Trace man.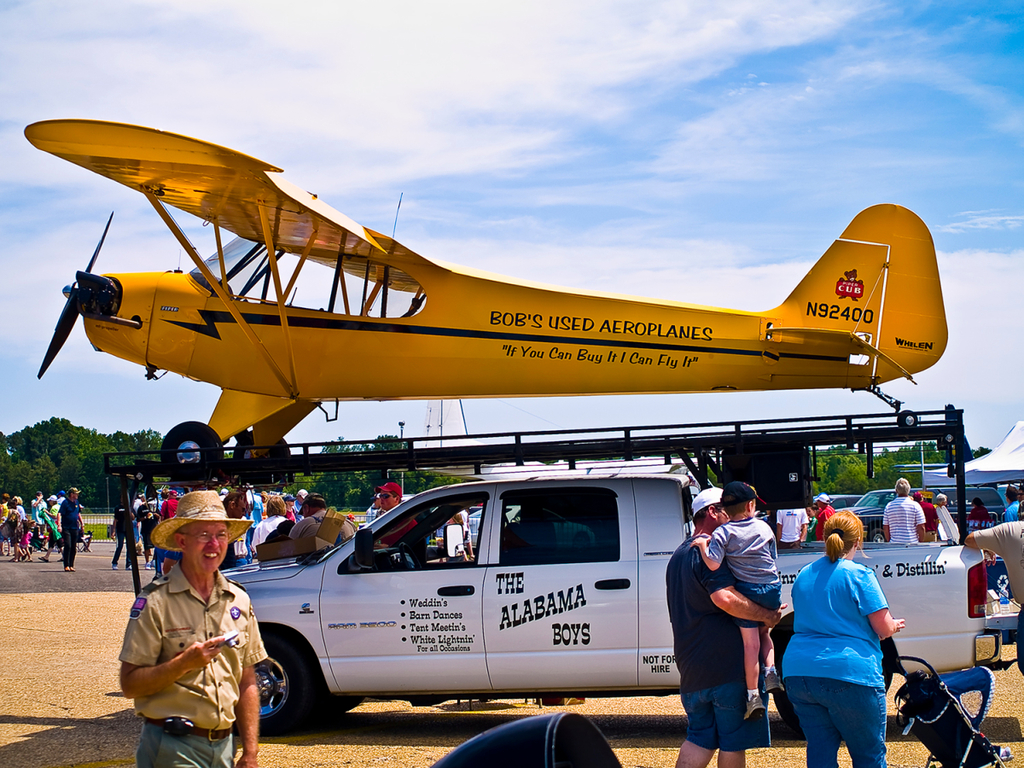
Traced to pyautogui.locateOnScreen(777, 507, 812, 550).
